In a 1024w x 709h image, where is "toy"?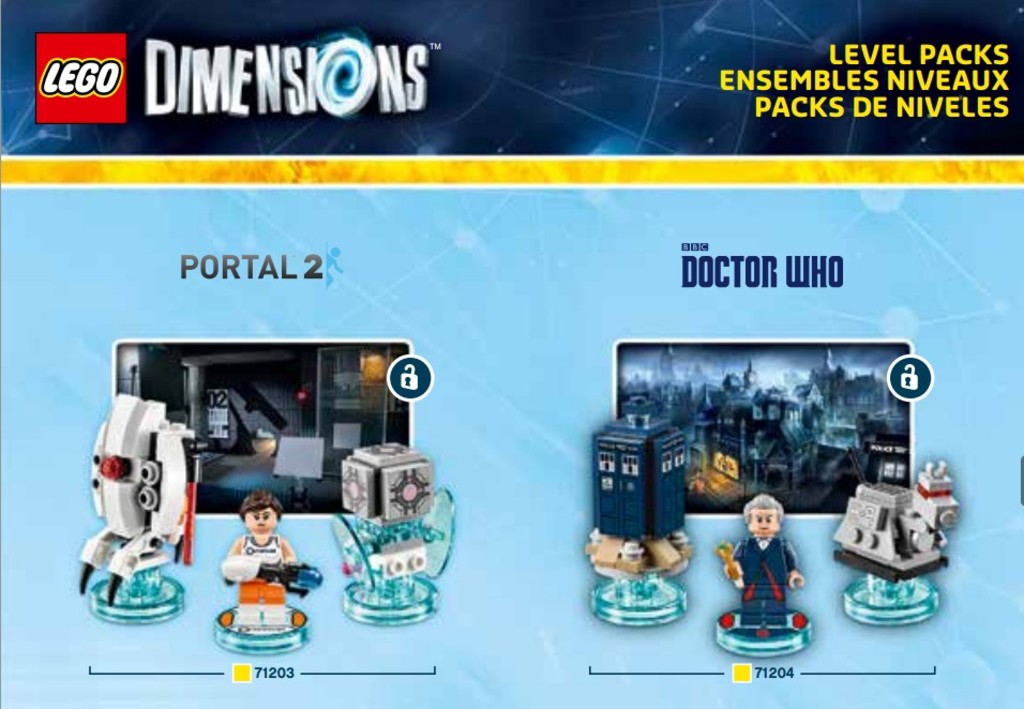
bbox=[734, 506, 817, 652].
